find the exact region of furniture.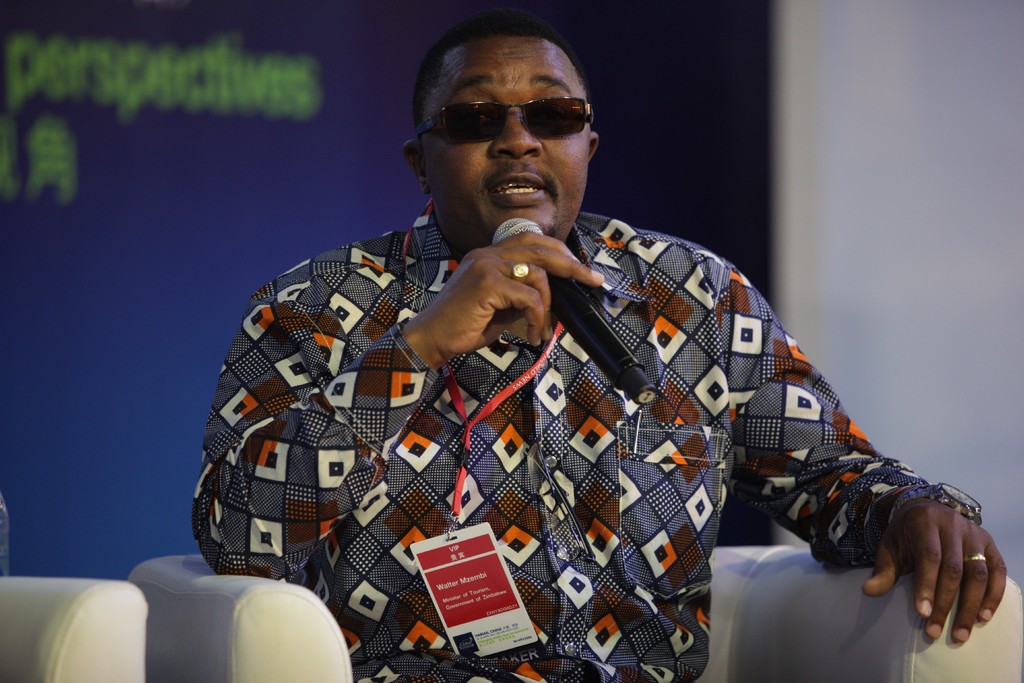
Exact region: [left=0, top=577, right=149, bottom=682].
